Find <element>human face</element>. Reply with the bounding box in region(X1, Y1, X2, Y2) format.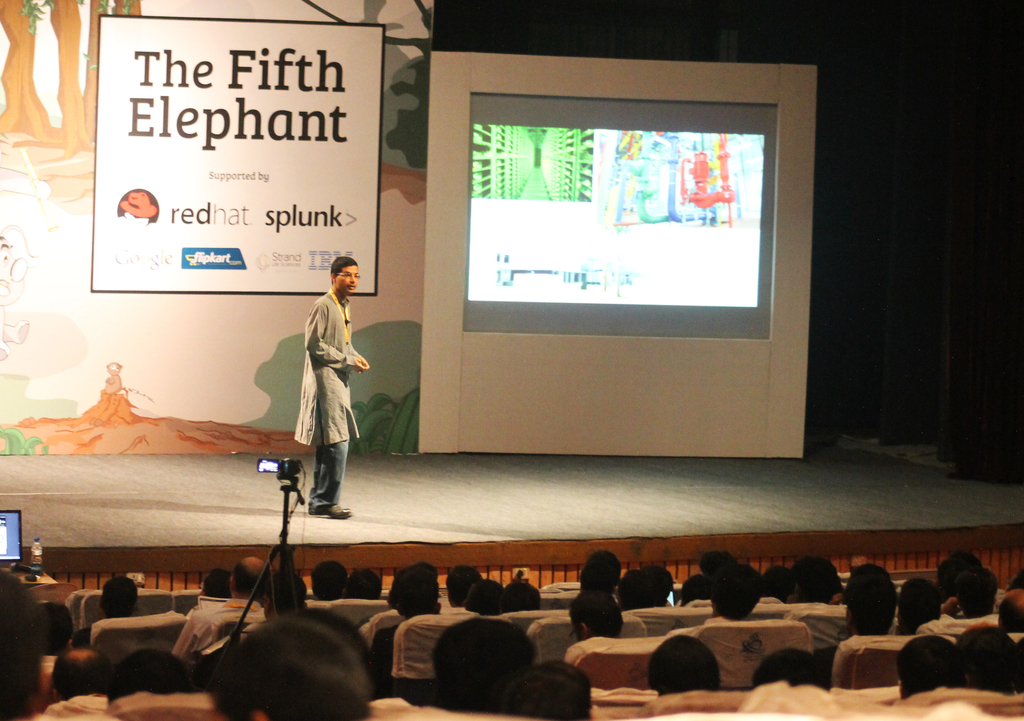
region(333, 264, 360, 293).
